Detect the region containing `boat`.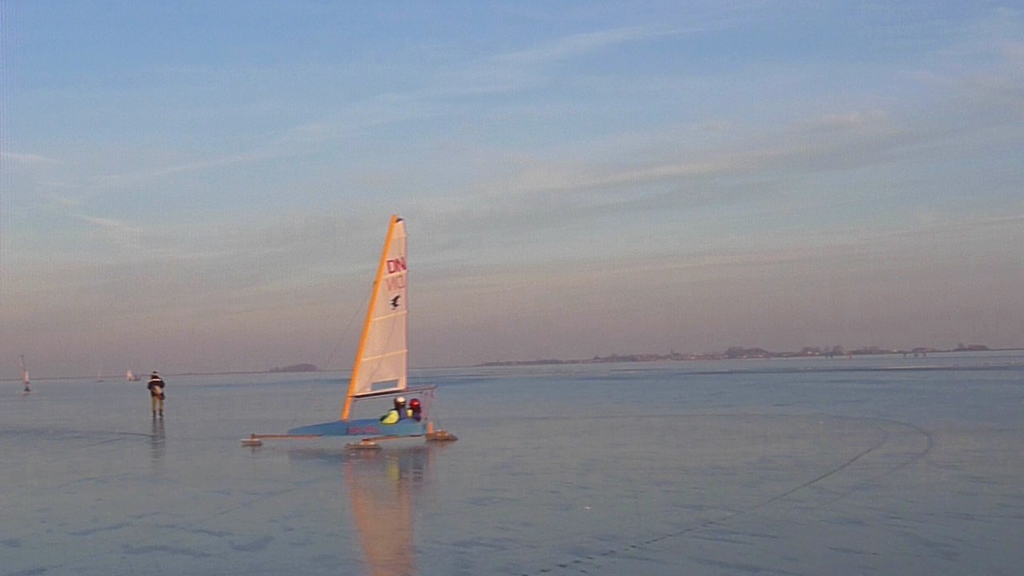
{"x1": 222, "y1": 250, "x2": 446, "y2": 462}.
